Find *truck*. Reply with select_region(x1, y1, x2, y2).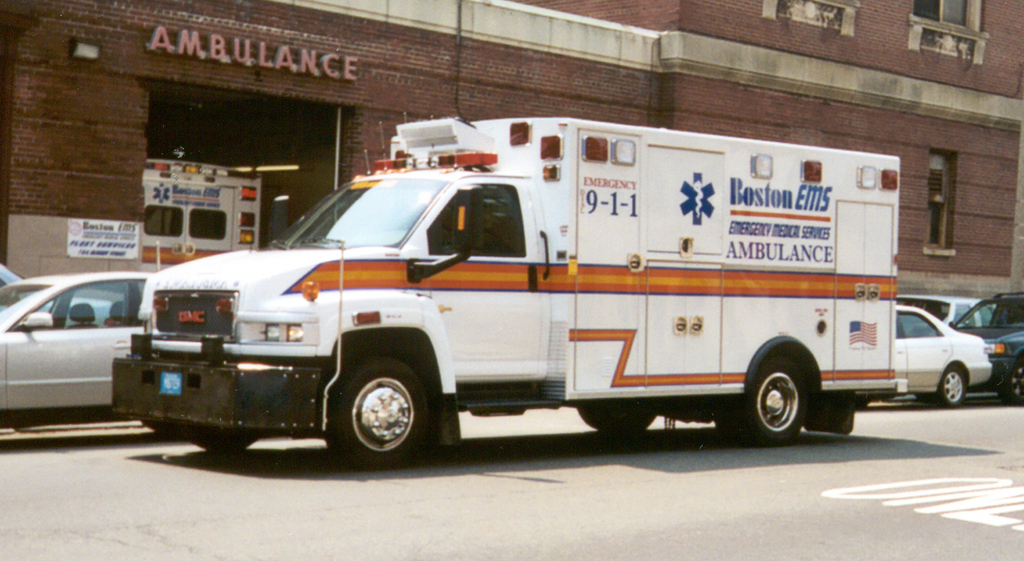
select_region(110, 110, 883, 469).
